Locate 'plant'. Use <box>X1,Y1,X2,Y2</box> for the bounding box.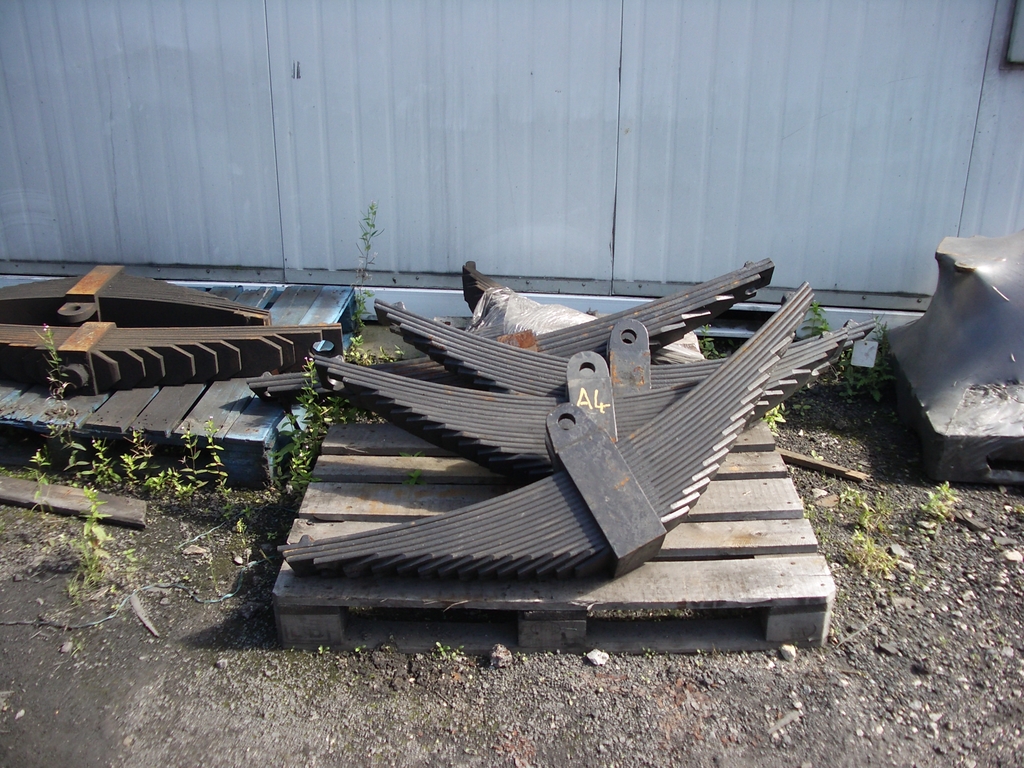
<box>433,639,456,653</box>.
